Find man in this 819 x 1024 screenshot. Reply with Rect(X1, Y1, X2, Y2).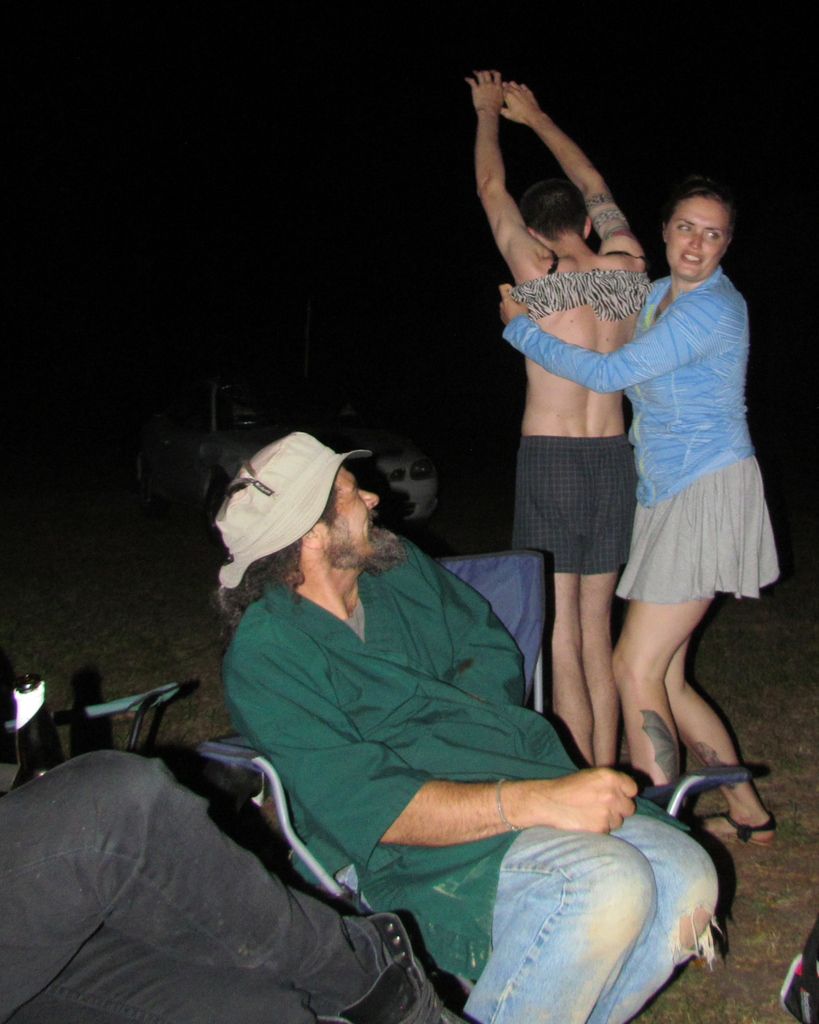
Rect(134, 342, 728, 984).
